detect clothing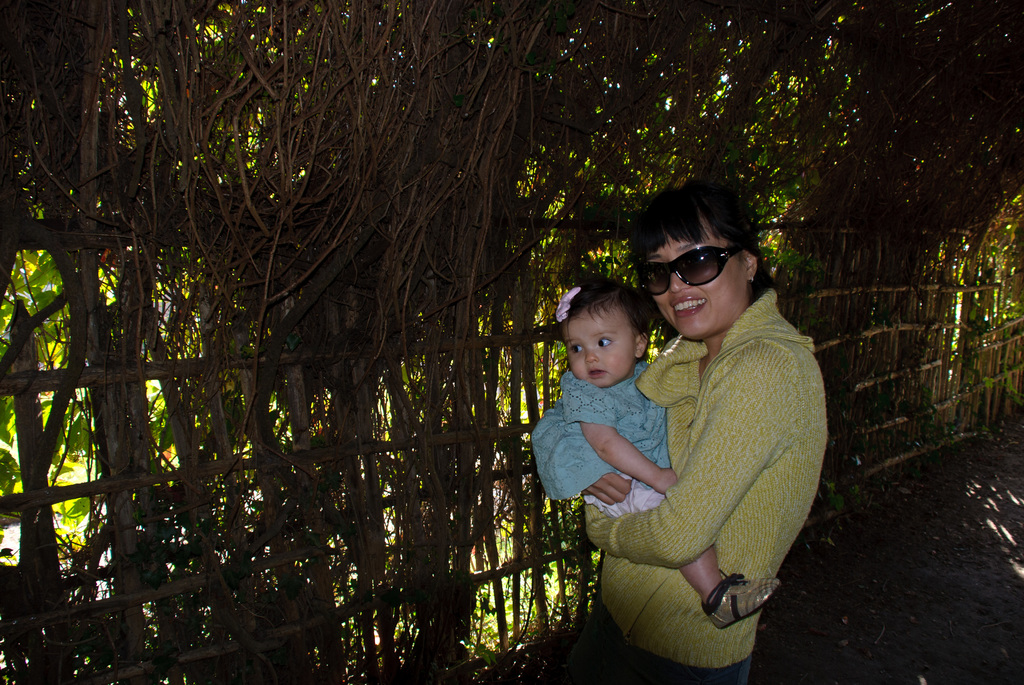
rect(586, 286, 828, 666)
